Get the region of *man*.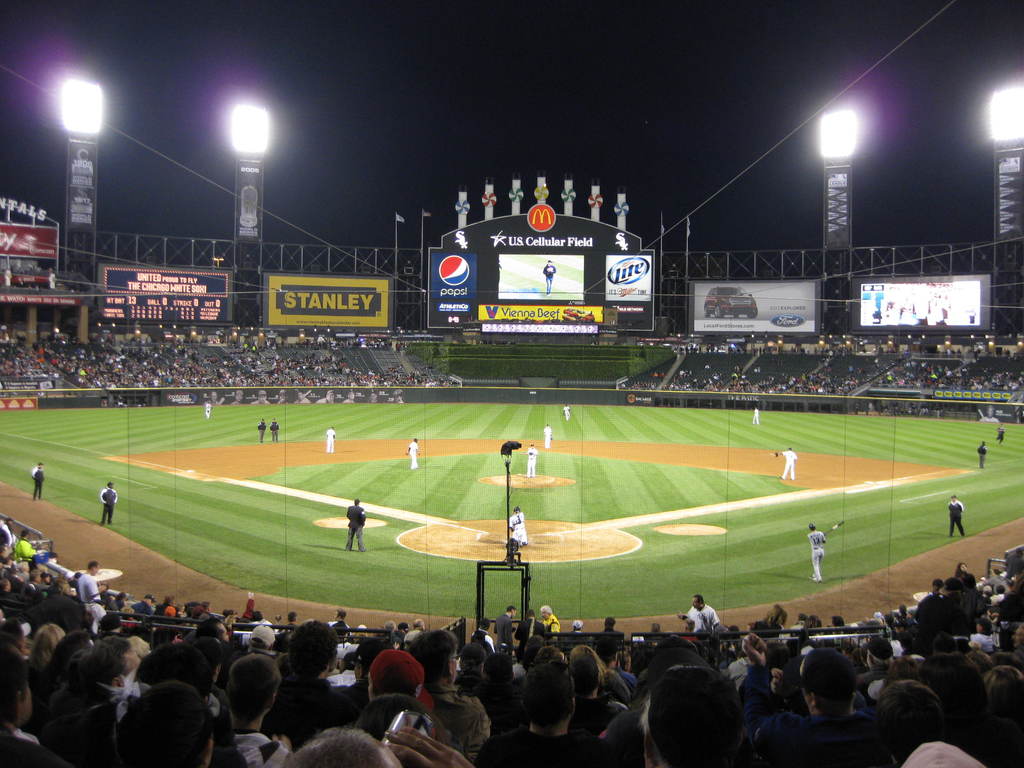
BBox(404, 431, 416, 470).
